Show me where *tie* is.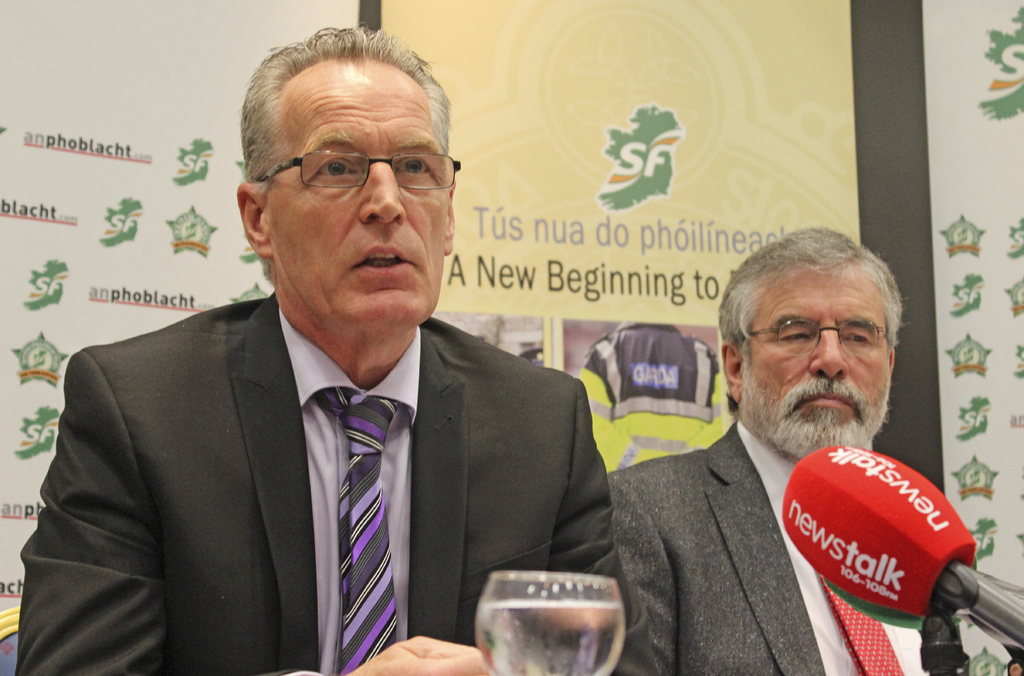
*tie* is at <region>817, 569, 904, 675</region>.
